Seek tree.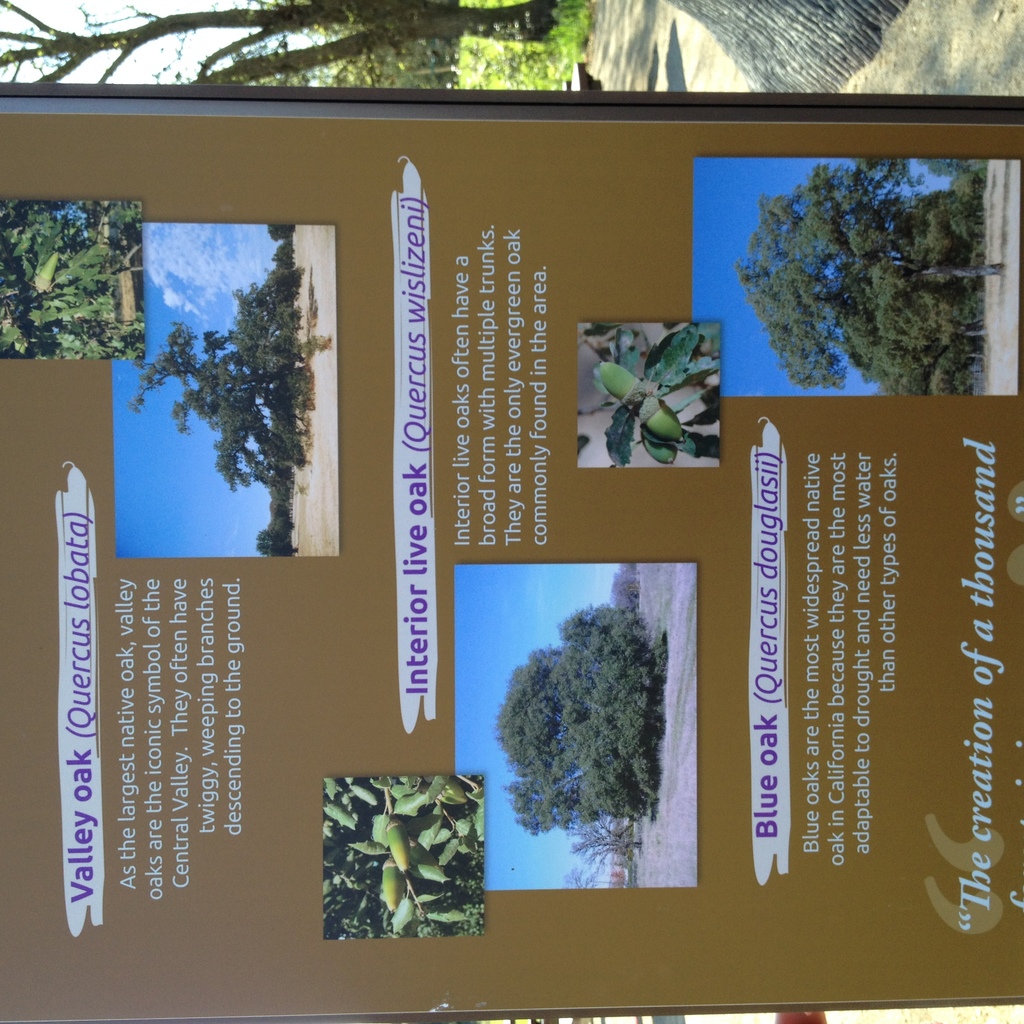
{"left": 0, "top": 195, "right": 147, "bottom": 364}.
